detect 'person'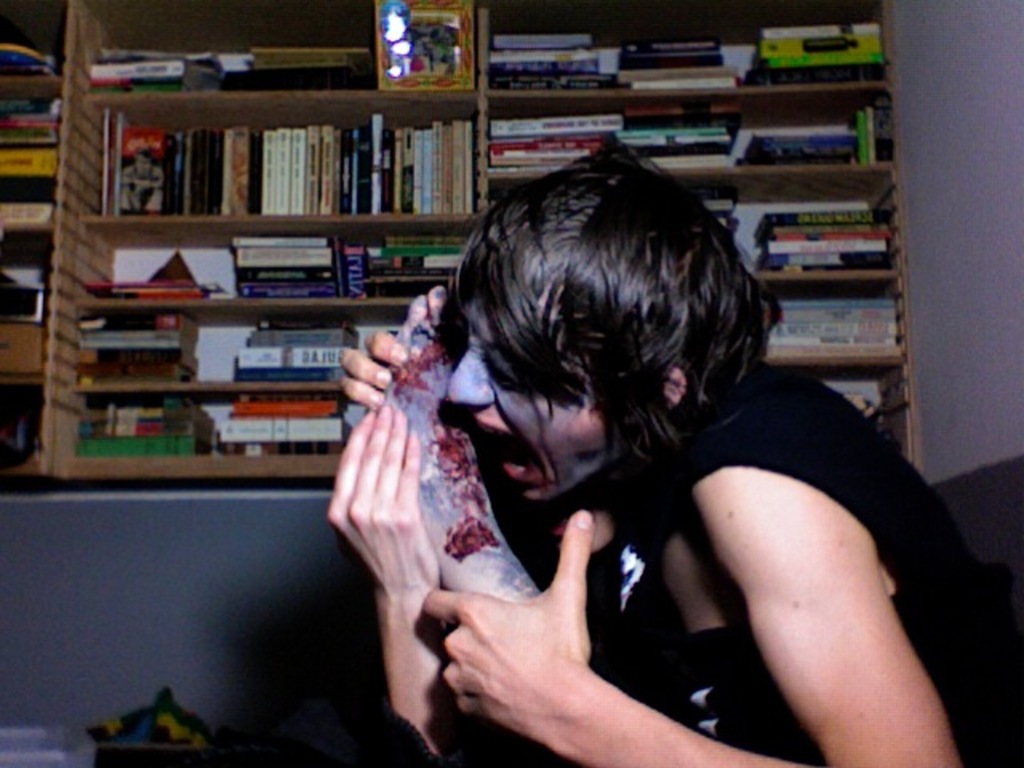
(371, 134, 931, 738)
